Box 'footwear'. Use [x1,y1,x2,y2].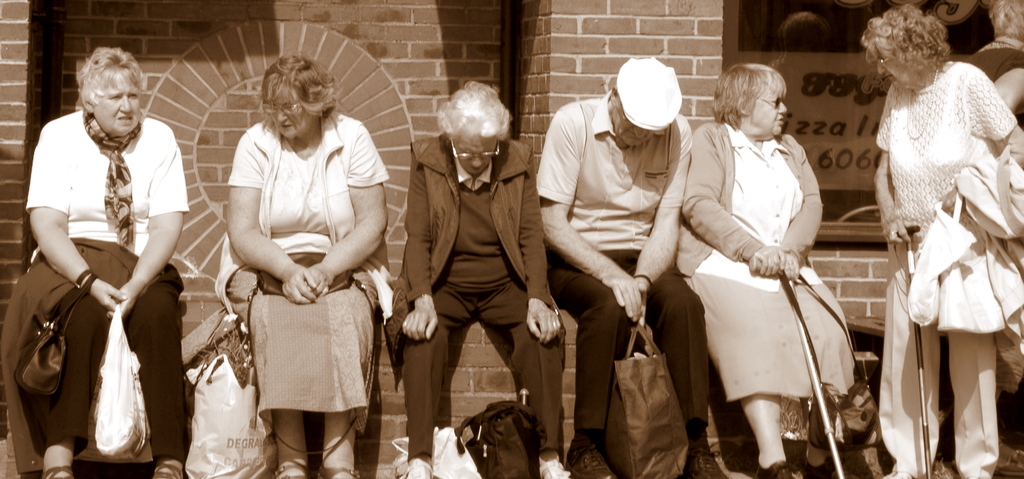
[797,450,858,478].
